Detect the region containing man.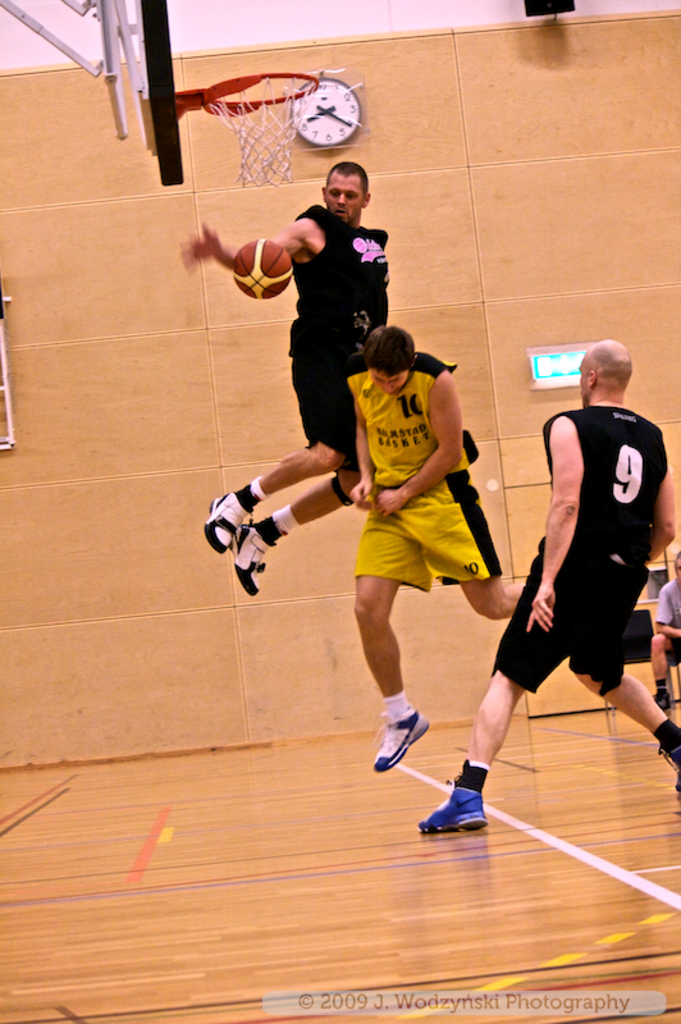
region(649, 549, 680, 709).
